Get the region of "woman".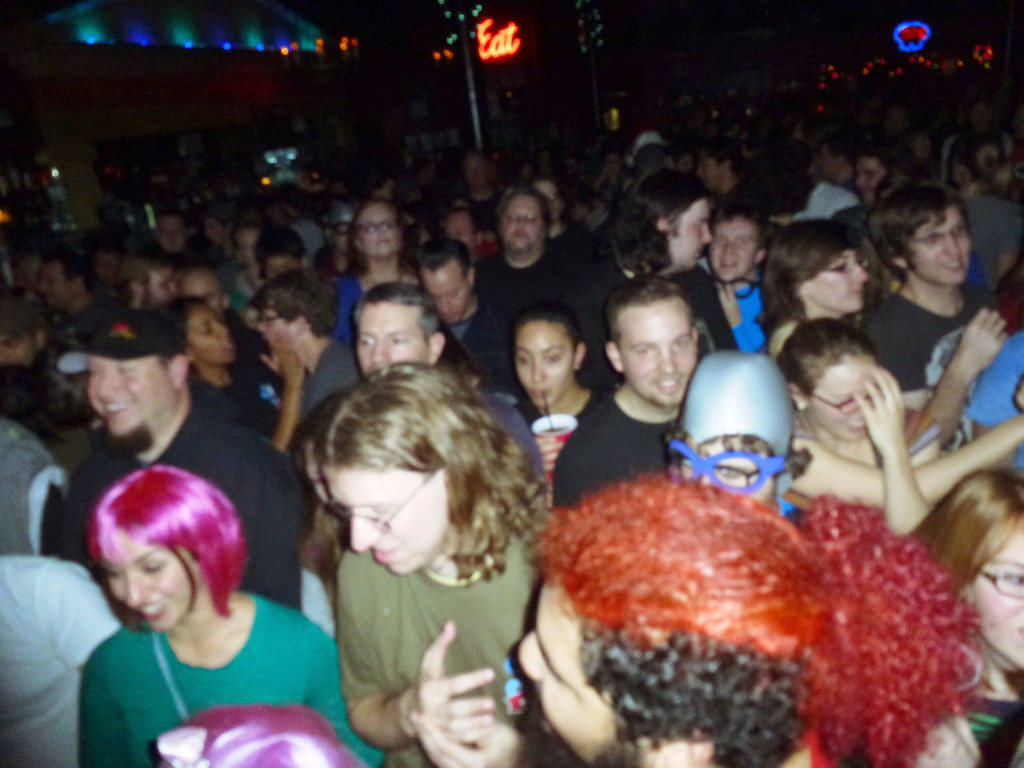
{"left": 514, "top": 323, "right": 620, "bottom": 491}.
